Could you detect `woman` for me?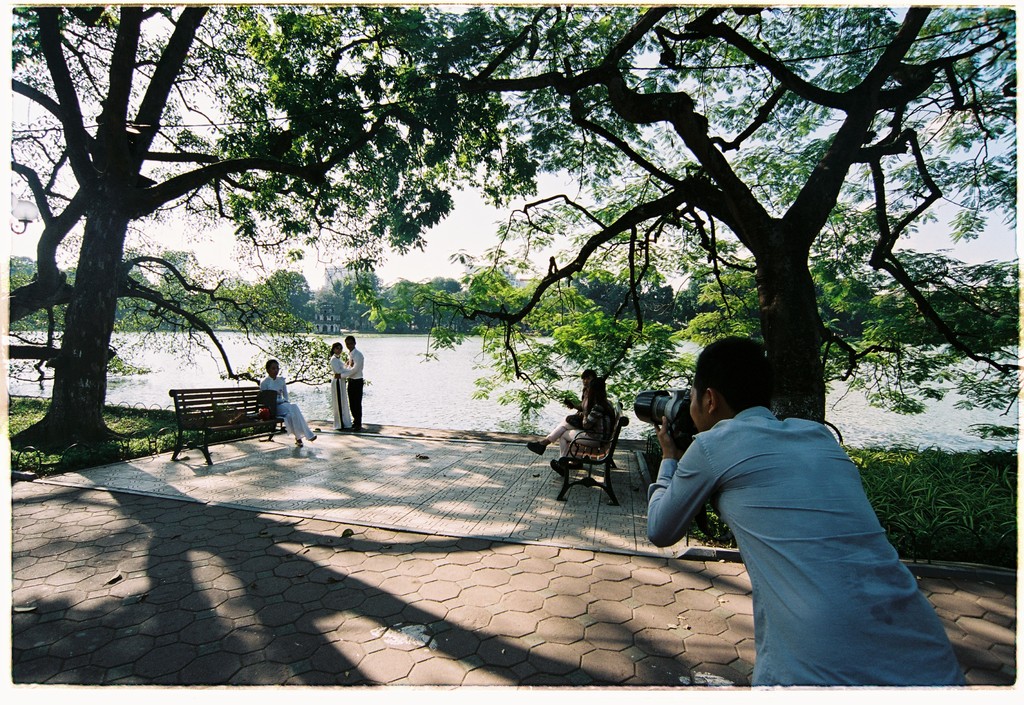
Detection result: select_region(256, 359, 318, 444).
